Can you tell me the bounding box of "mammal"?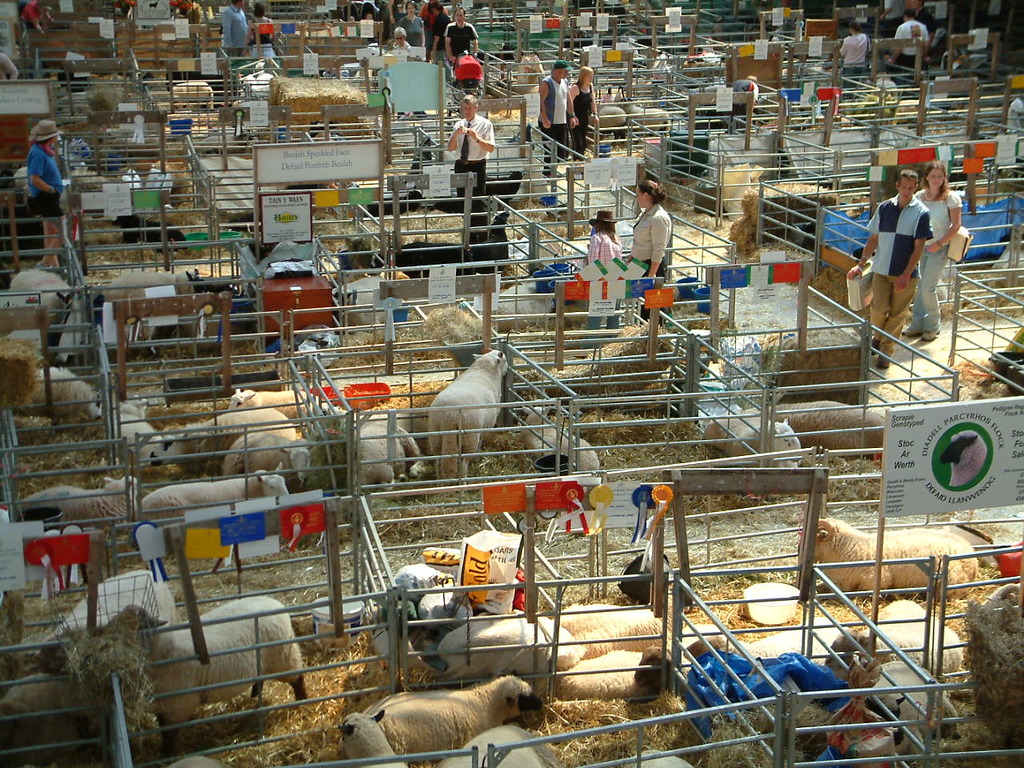
<box>901,162,970,337</box>.
